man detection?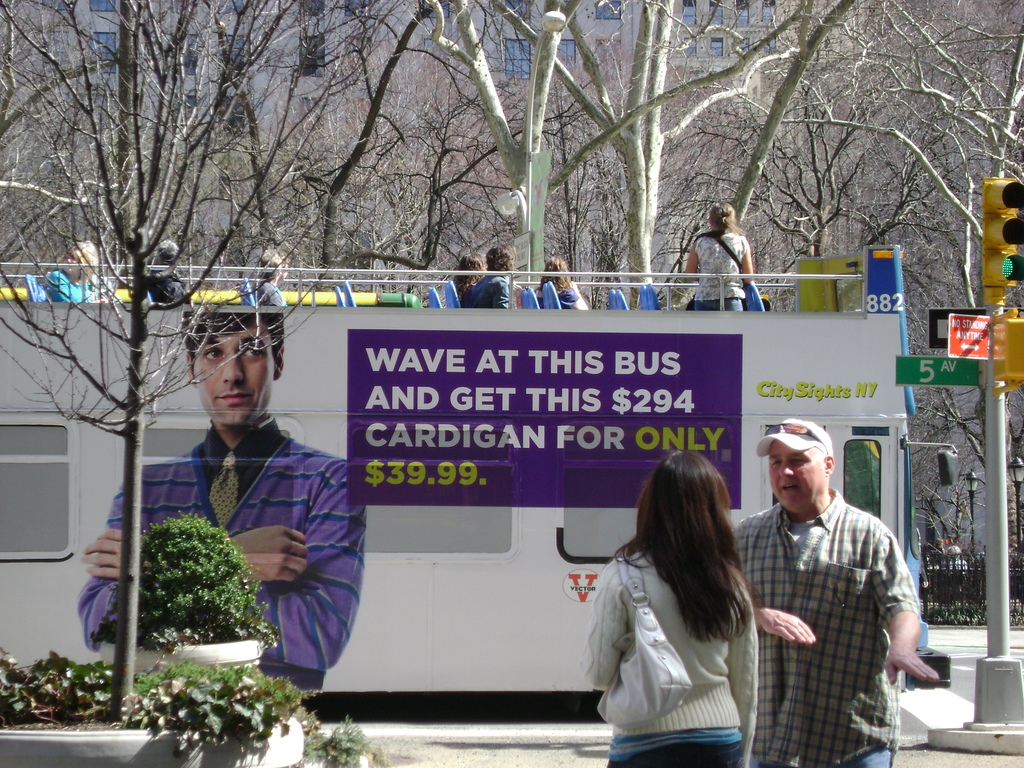
{"left": 124, "top": 307, "right": 356, "bottom": 722}
